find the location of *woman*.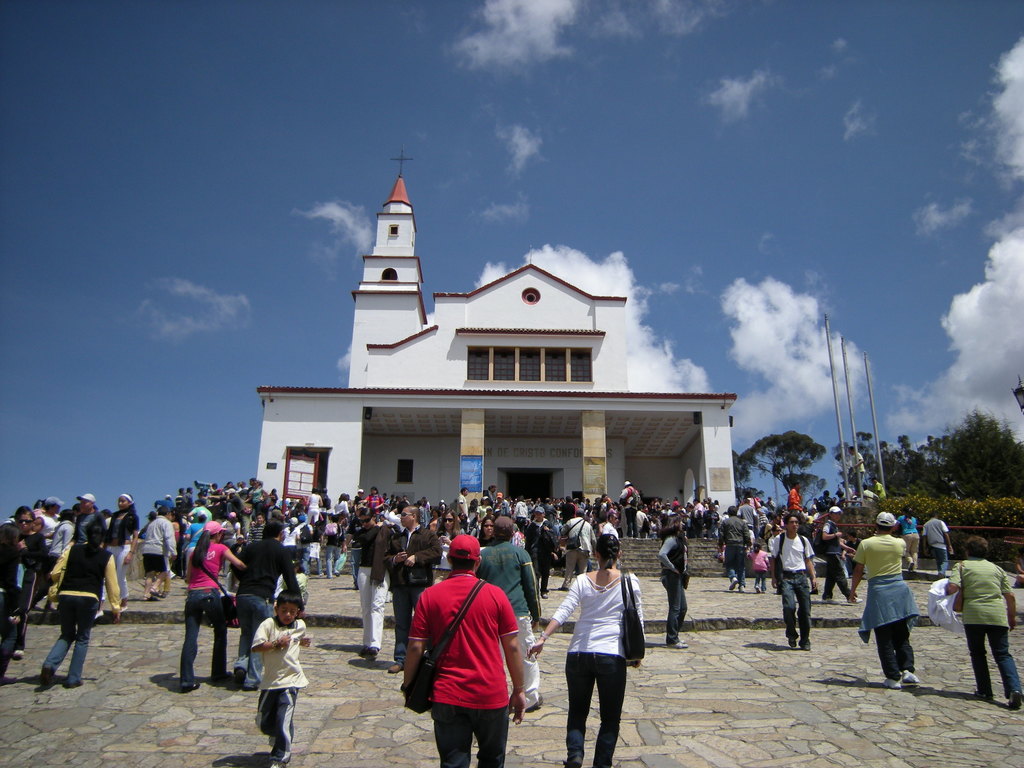
Location: [x1=555, y1=542, x2=647, y2=765].
